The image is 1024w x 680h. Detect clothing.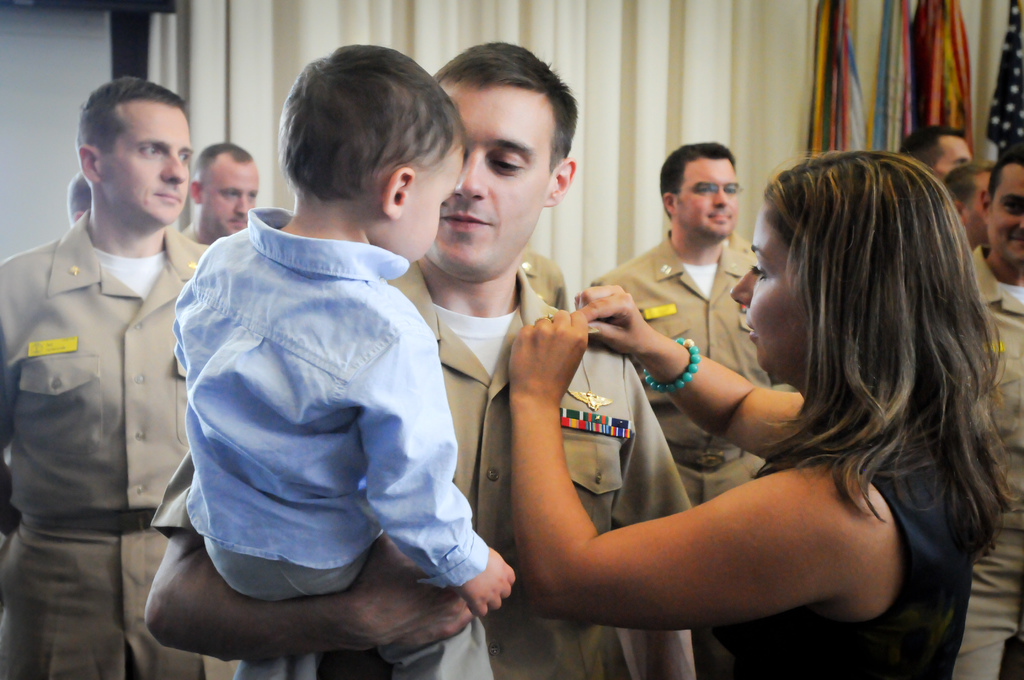
Detection: select_region(710, 426, 954, 679).
